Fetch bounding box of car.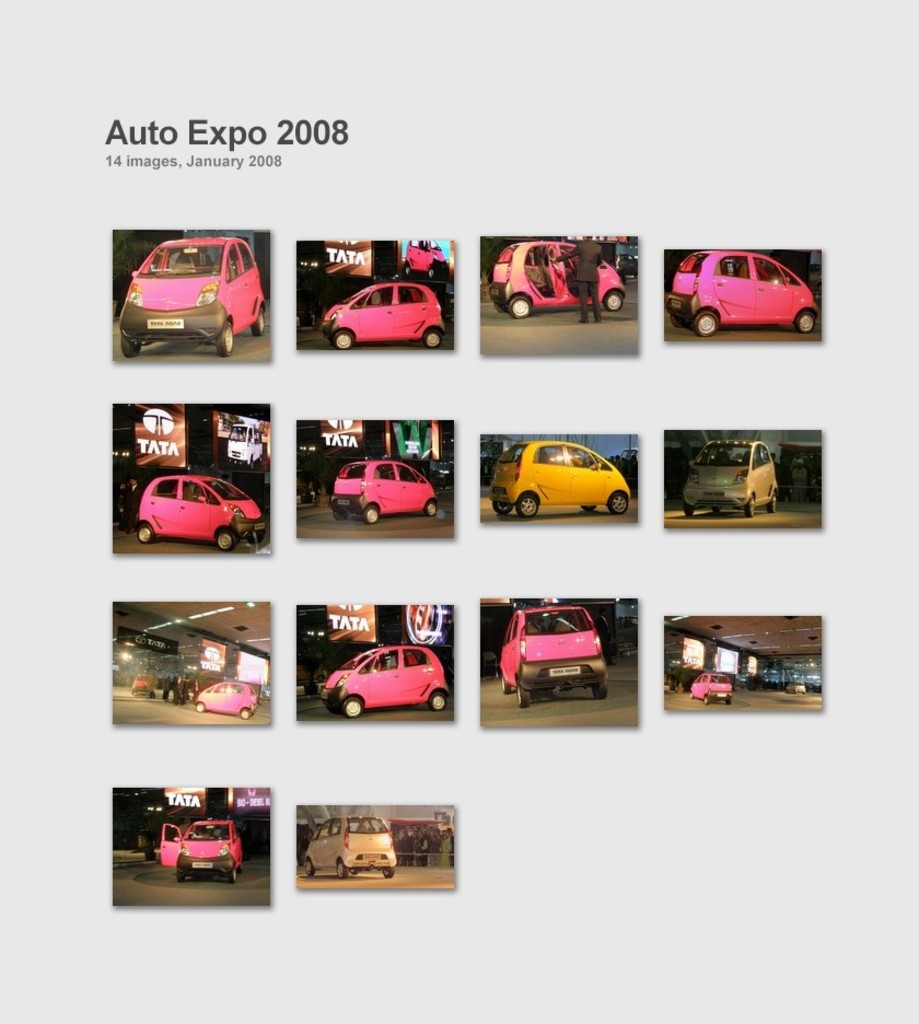
Bbox: 329:458:439:521.
